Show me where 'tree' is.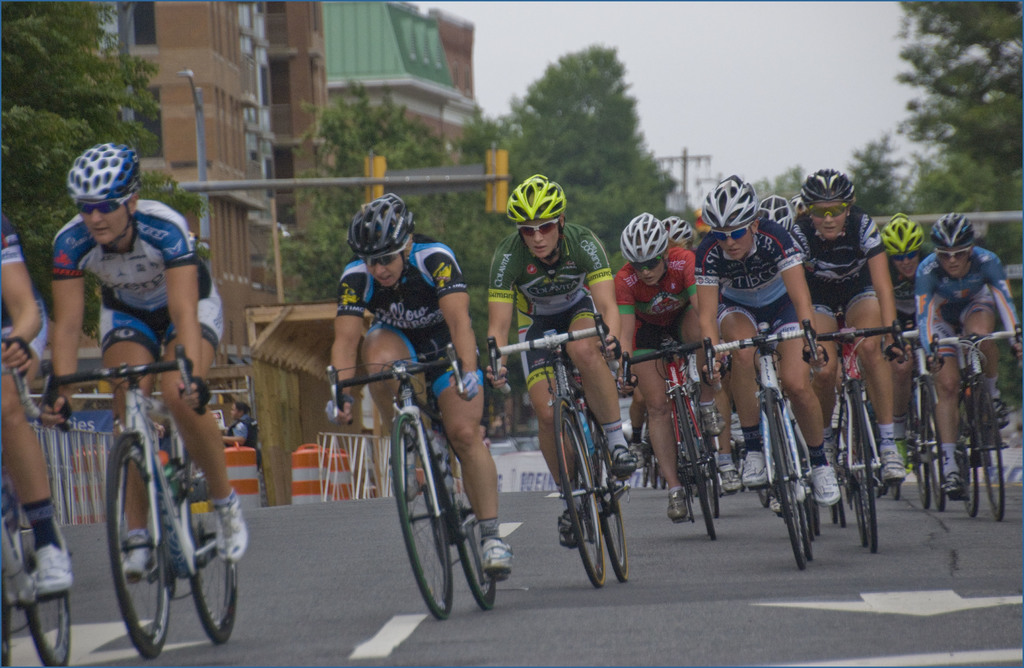
'tree' is at select_region(840, 128, 913, 222).
